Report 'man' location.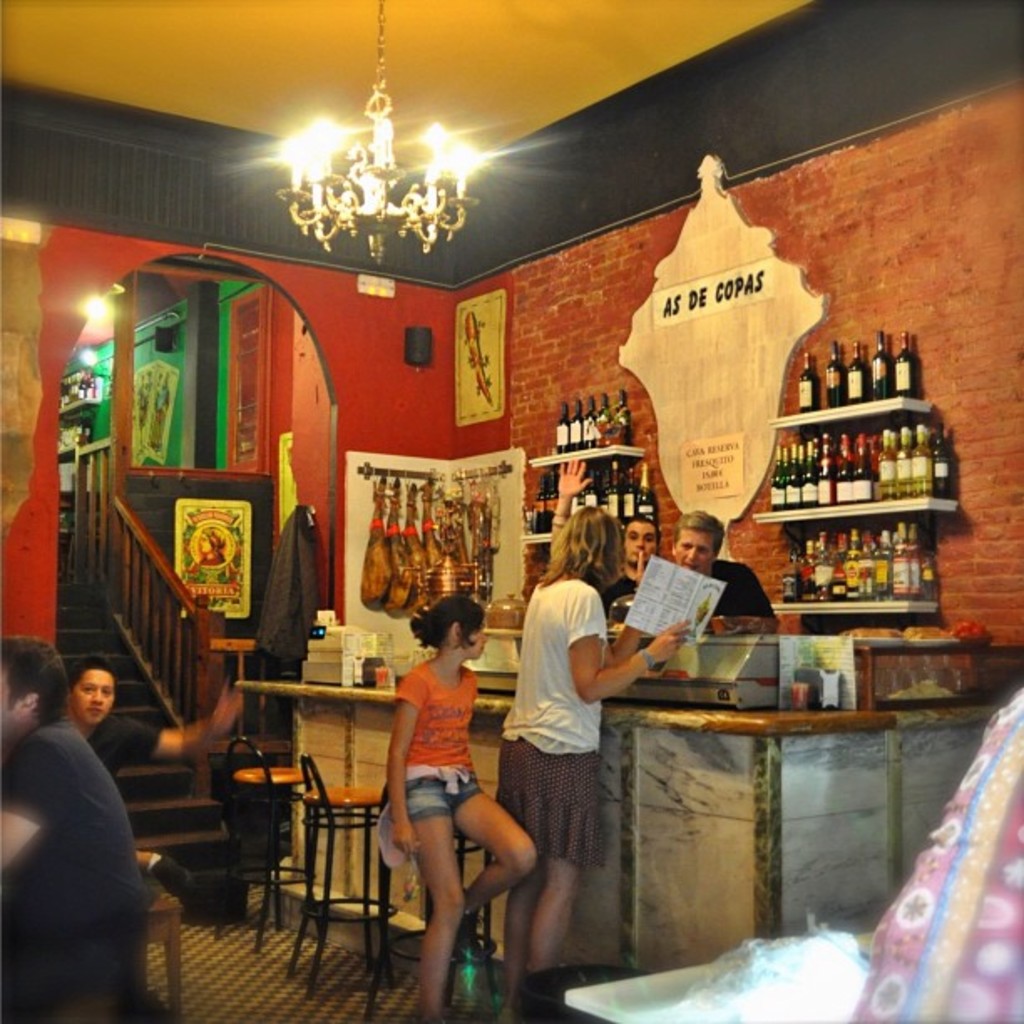
Report: box=[0, 641, 137, 1022].
